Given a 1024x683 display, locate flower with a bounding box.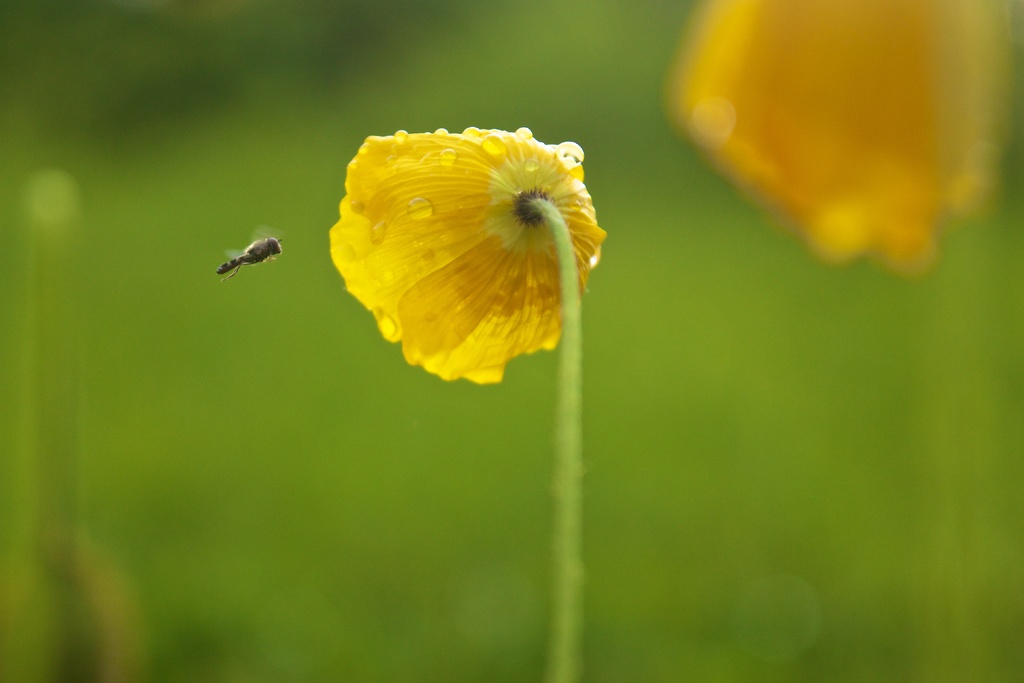
Located: bbox=(309, 100, 607, 395).
